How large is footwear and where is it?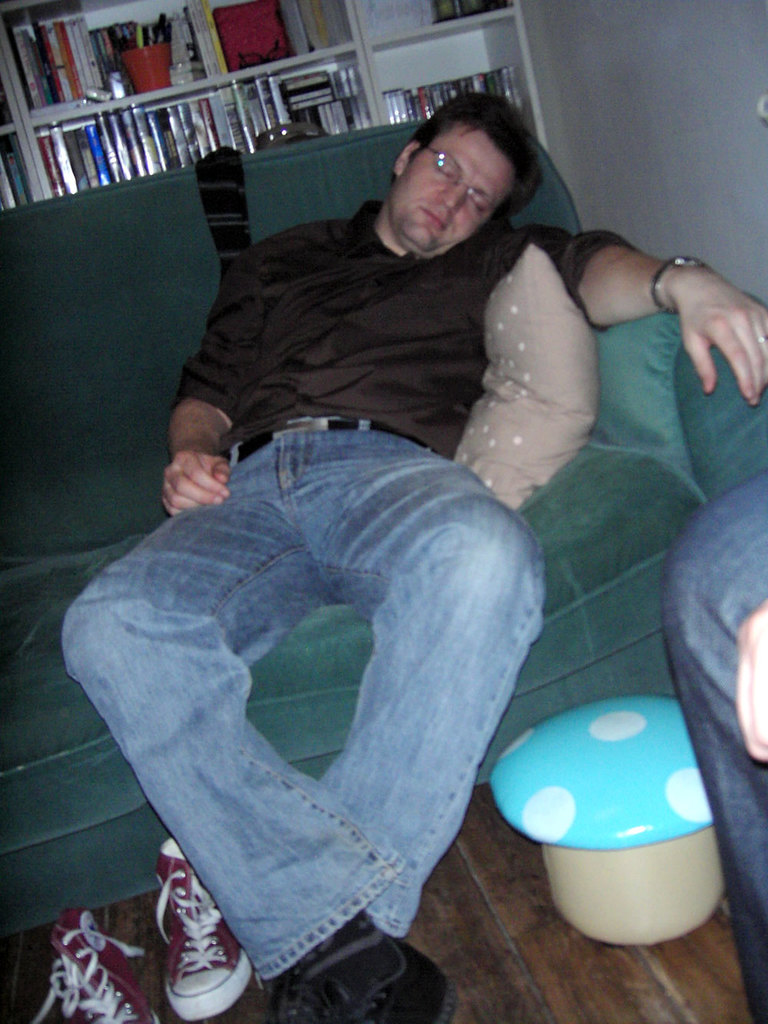
Bounding box: locate(276, 976, 328, 1023).
